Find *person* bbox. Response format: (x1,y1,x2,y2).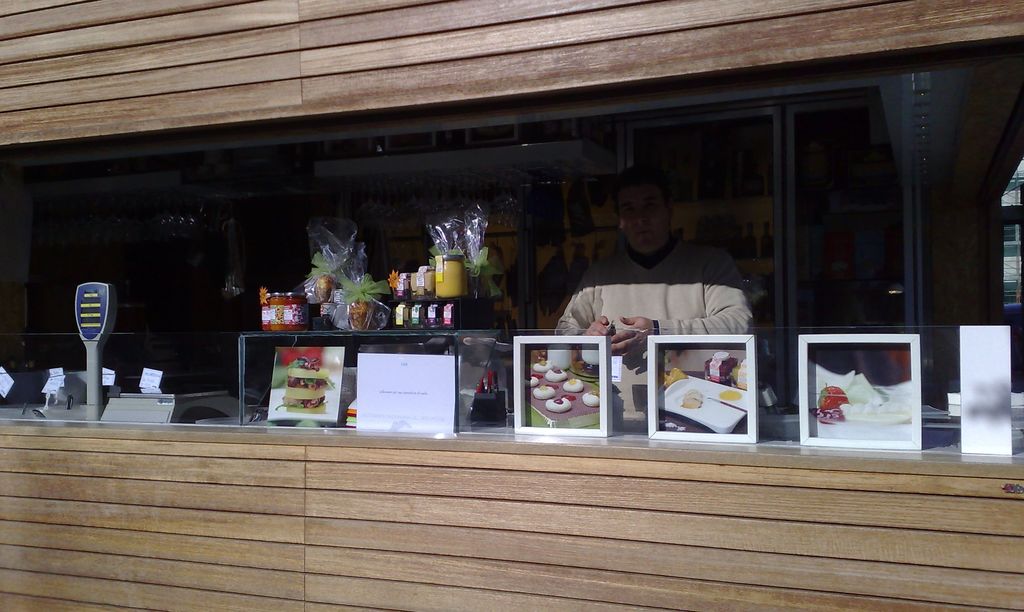
(548,176,750,432).
